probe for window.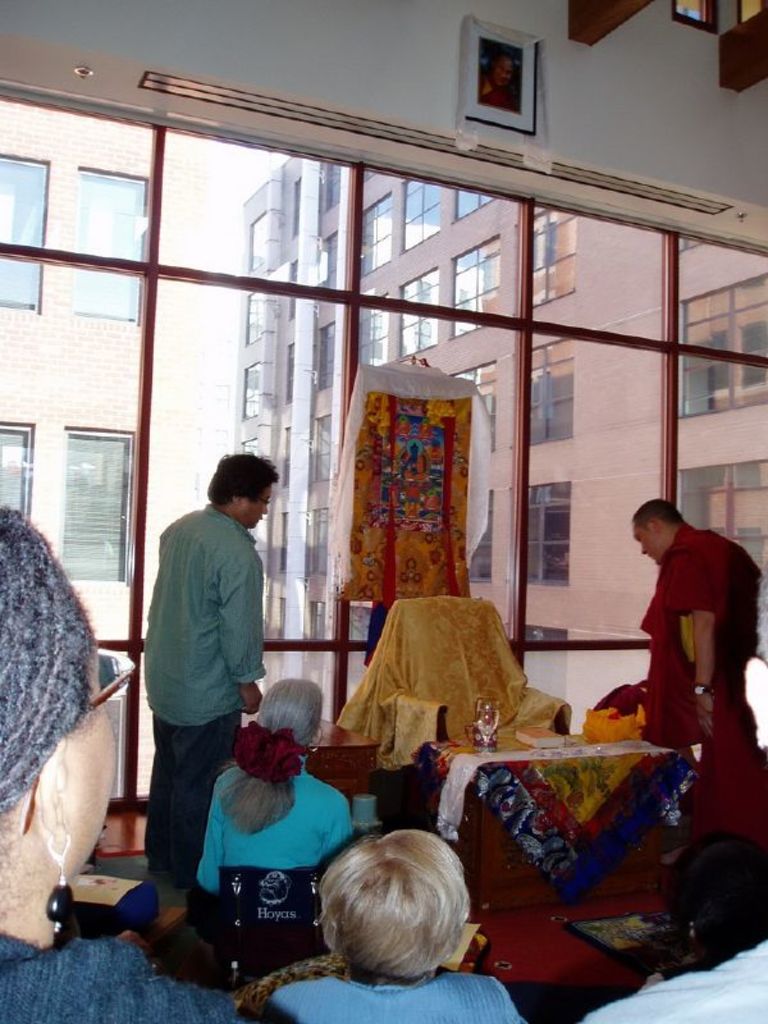
Probe result: (308, 410, 339, 485).
